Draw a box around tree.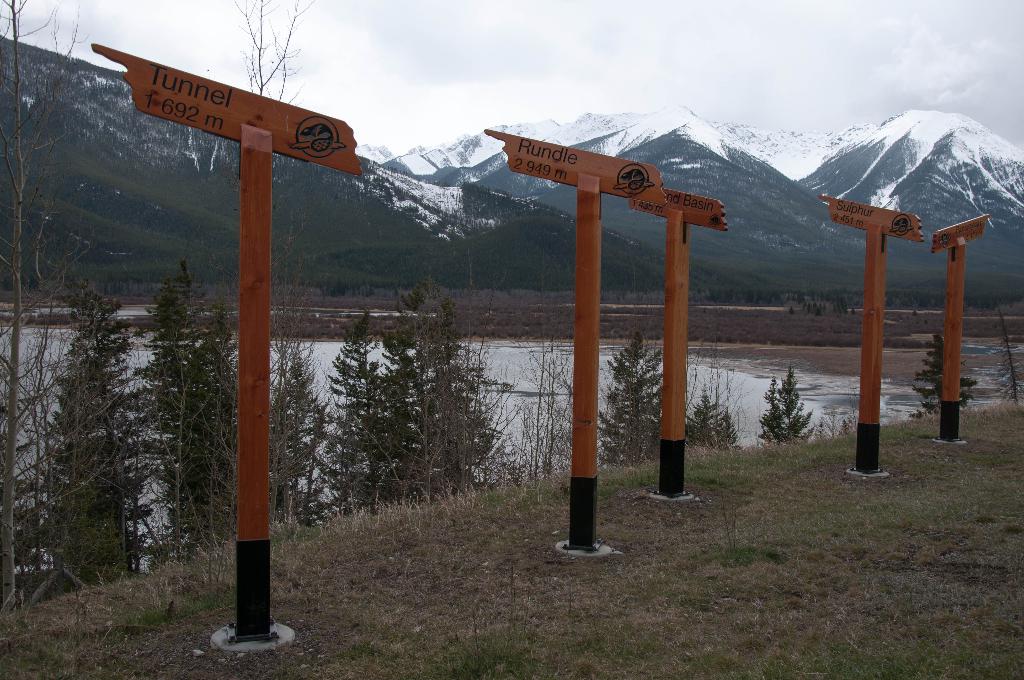
<box>686,390,737,444</box>.
